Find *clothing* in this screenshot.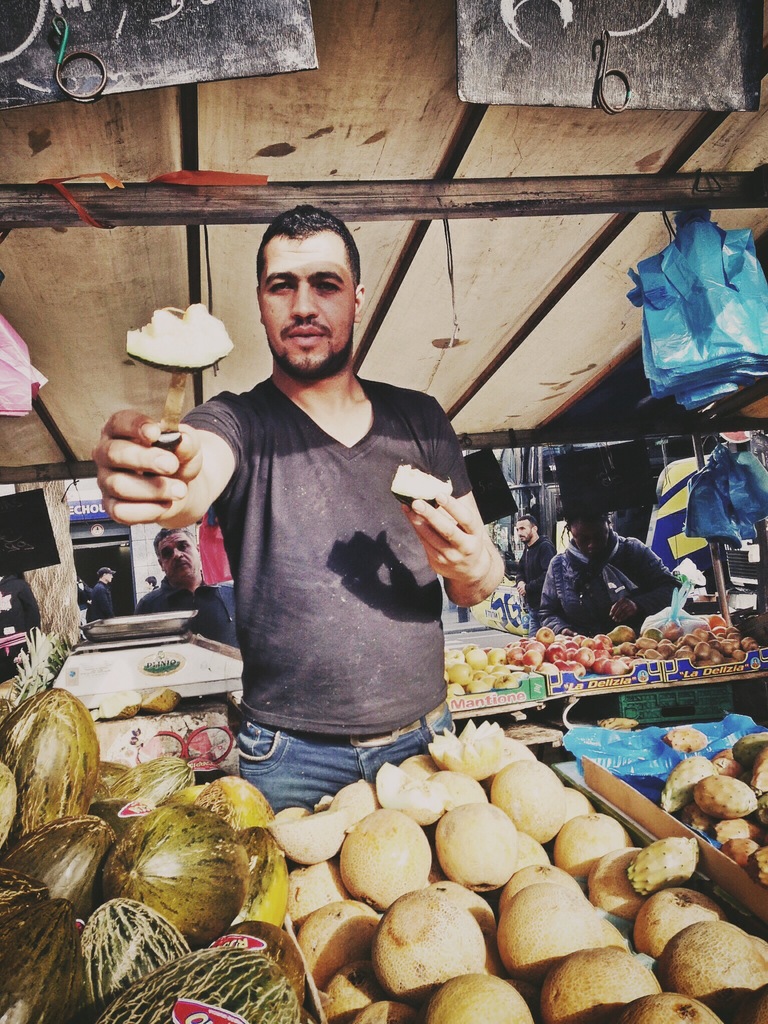
The bounding box for *clothing* is x1=88 y1=582 x2=113 y2=622.
